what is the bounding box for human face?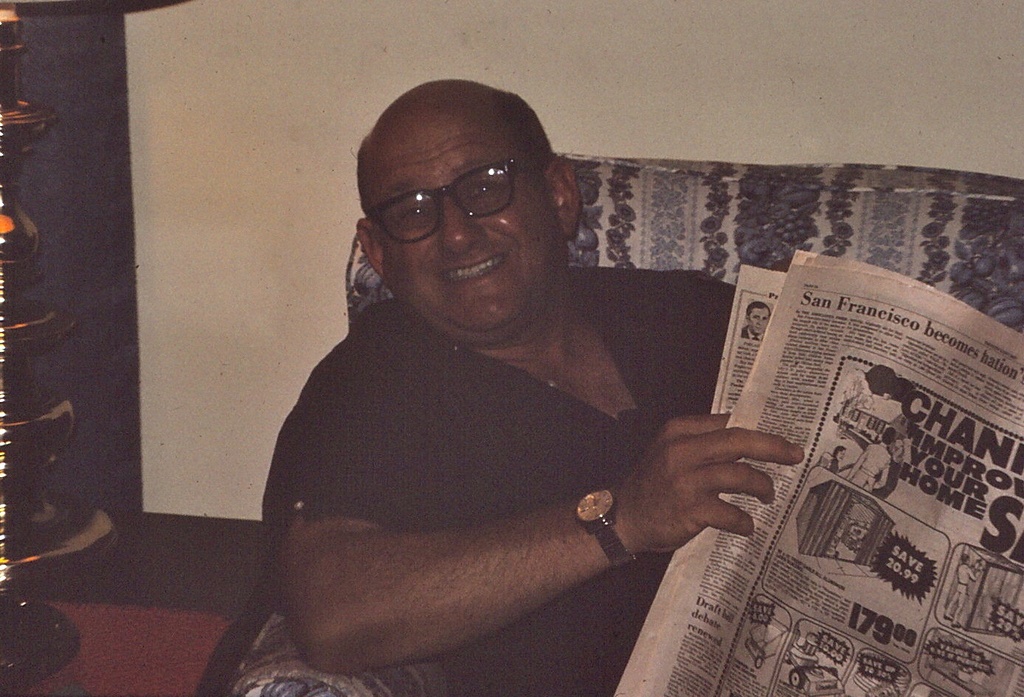
locate(372, 103, 556, 333).
